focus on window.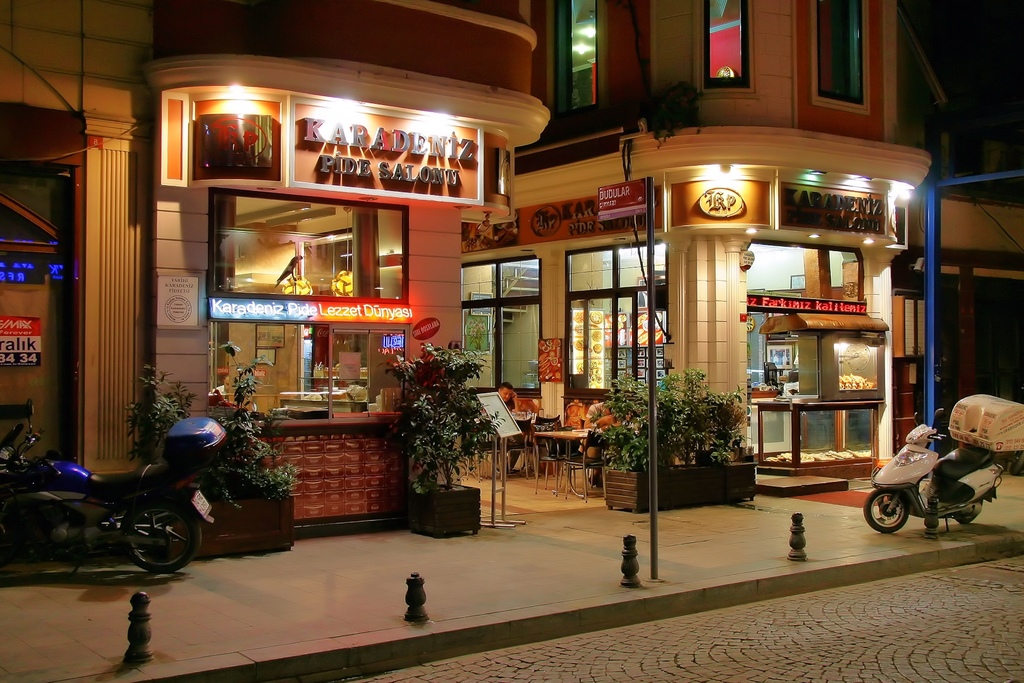
Focused at detection(211, 188, 412, 303).
